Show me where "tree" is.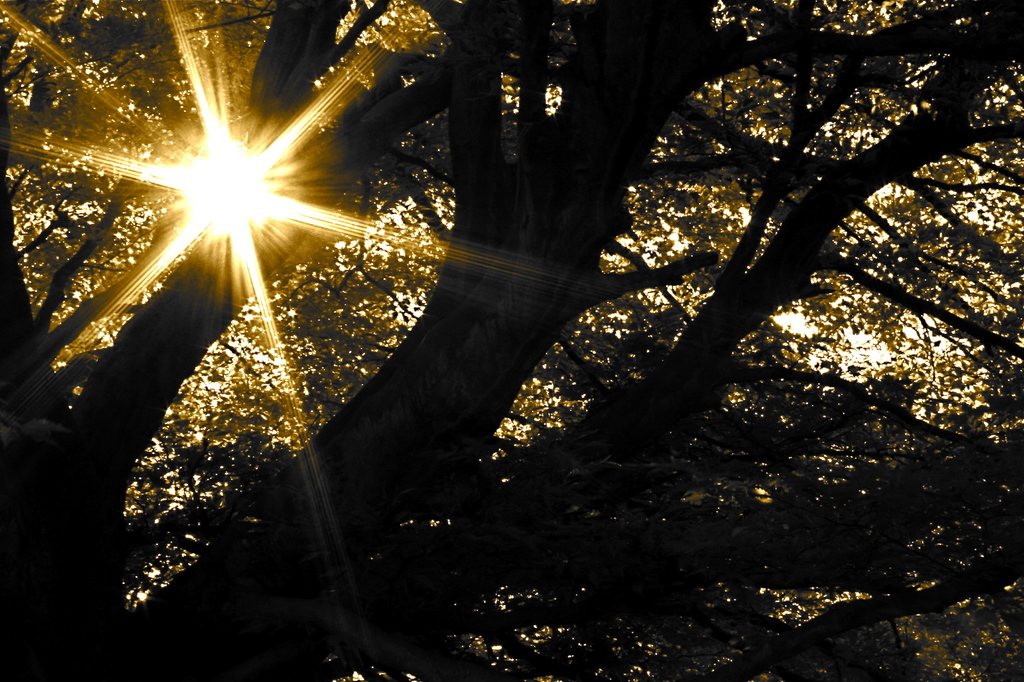
"tree" is at 58:0:796:681.
